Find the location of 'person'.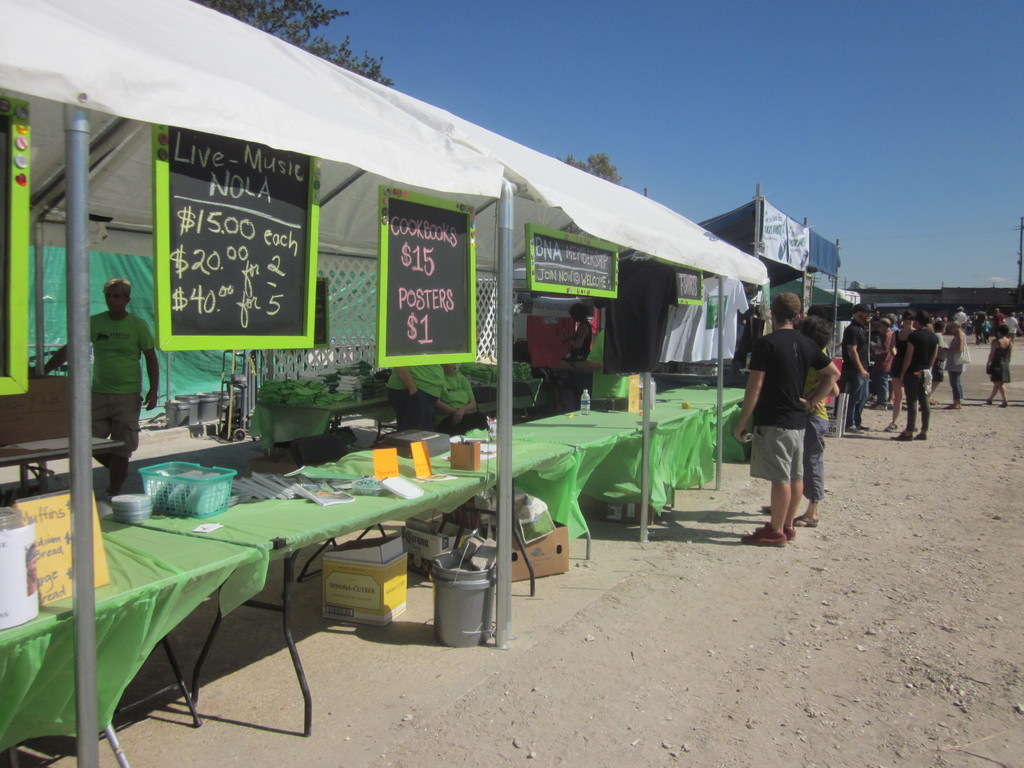
Location: {"x1": 36, "y1": 275, "x2": 159, "y2": 493}.
